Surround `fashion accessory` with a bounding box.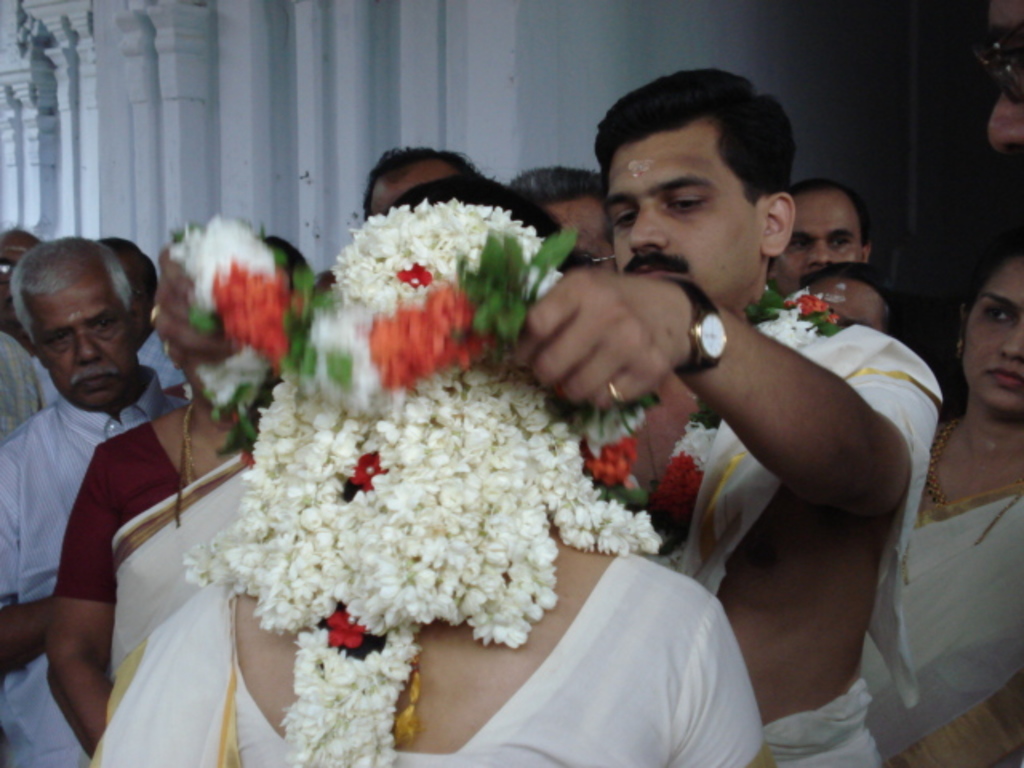
600,378,622,405.
